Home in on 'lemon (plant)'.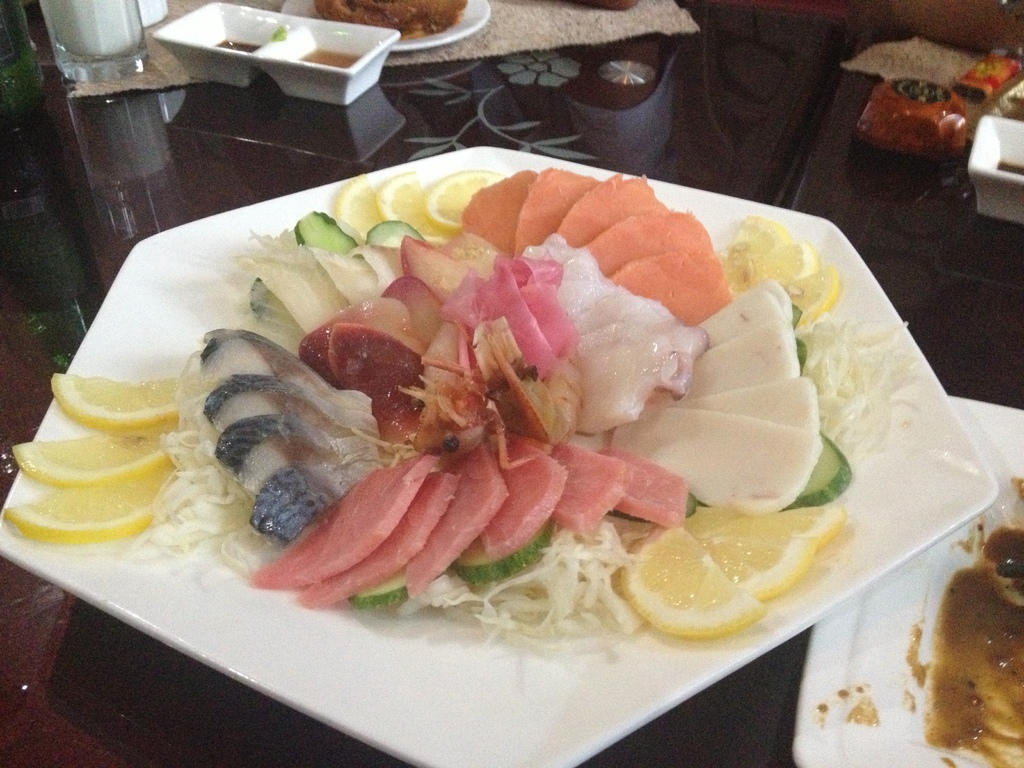
Homed in at bbox=[628, 520, 766, 639].
